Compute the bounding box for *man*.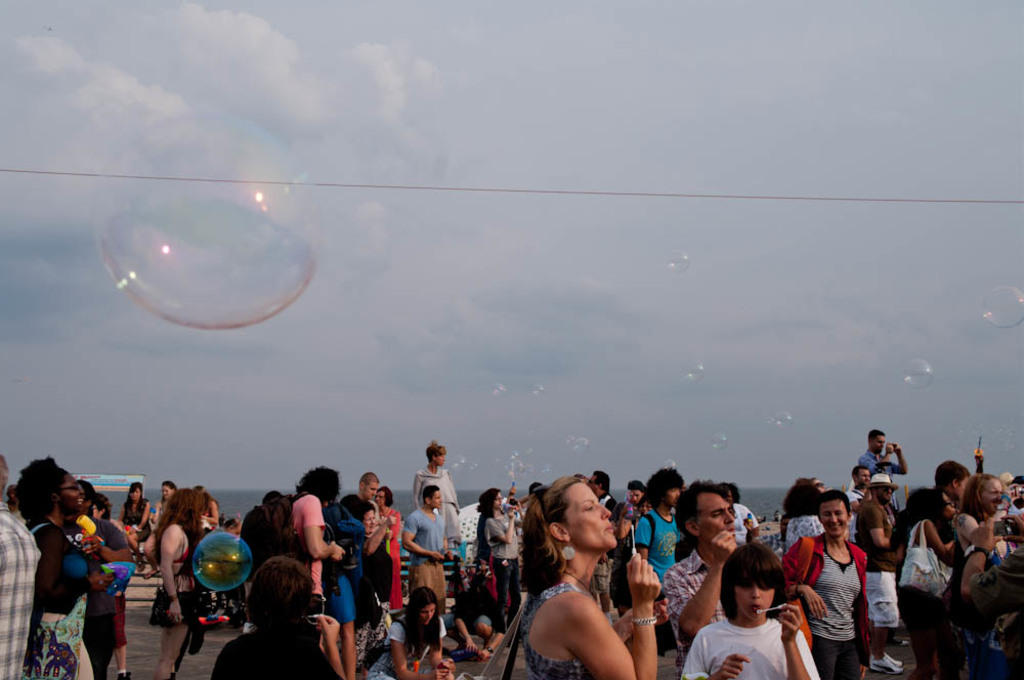
x1=654 y1=473 x2=740 y2=657.
